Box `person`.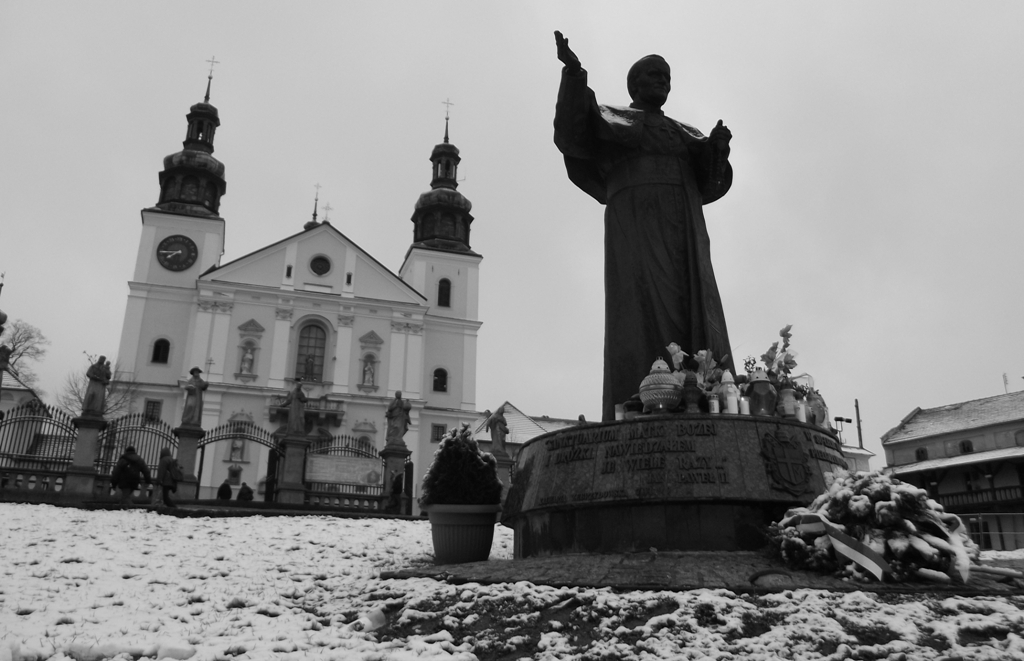
left=183, top=365, right=212, bottom=433.
